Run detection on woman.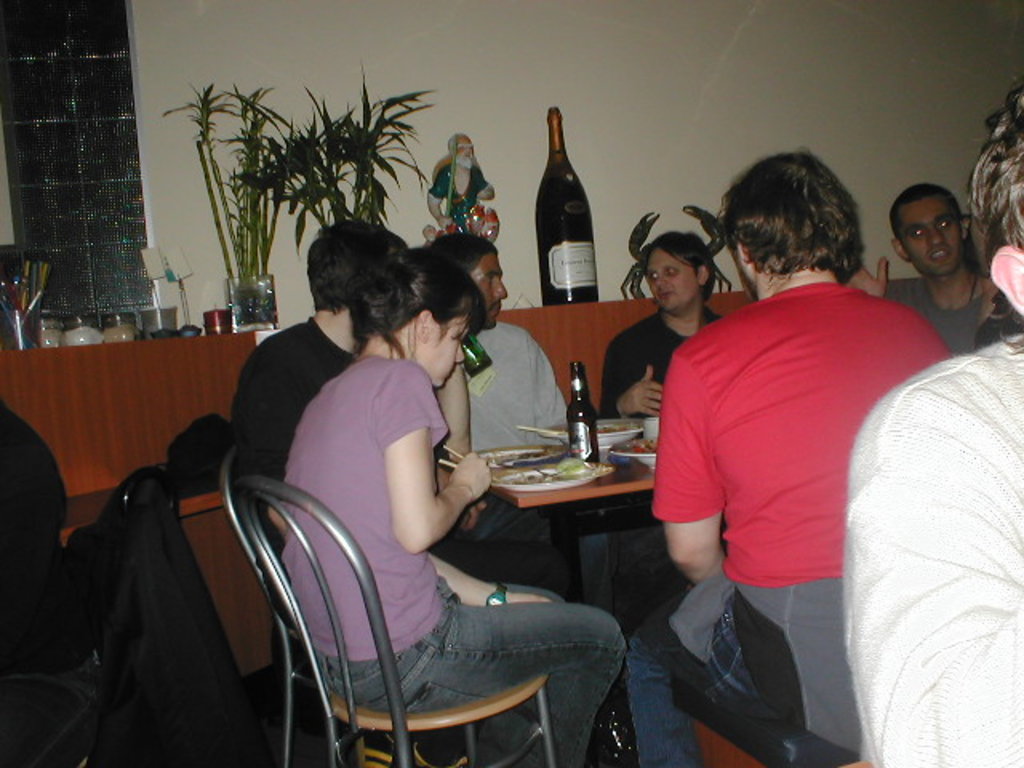
Result: locate(275, 245, 630, 766).
